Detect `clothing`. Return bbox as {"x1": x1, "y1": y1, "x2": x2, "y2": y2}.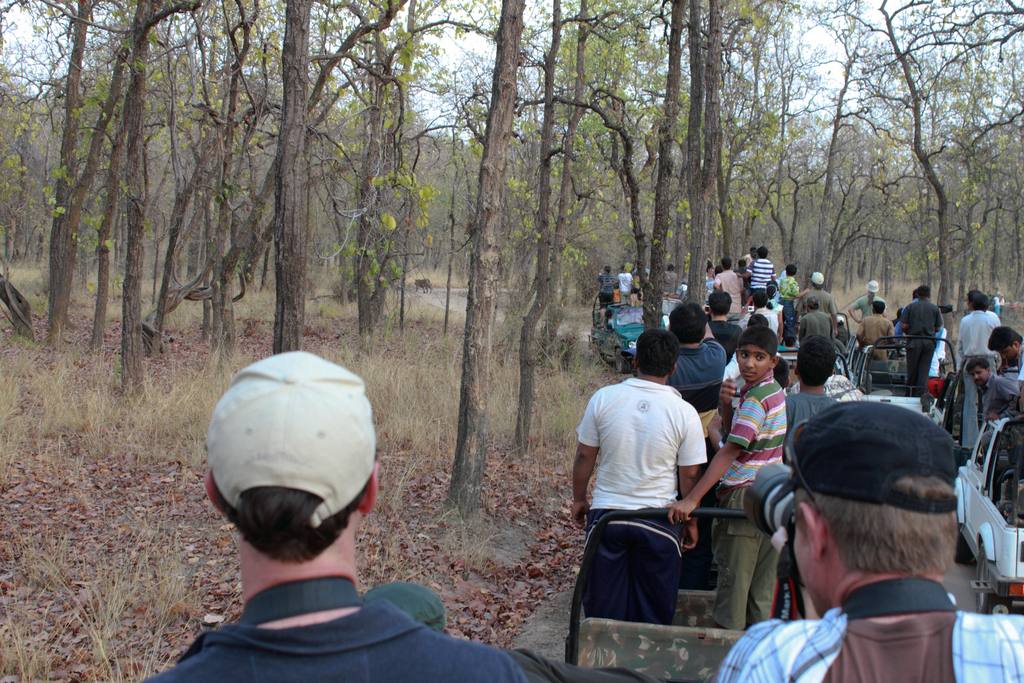
{"x1": 660, "y1": 264, "x2": 688, "y2": 304}.
